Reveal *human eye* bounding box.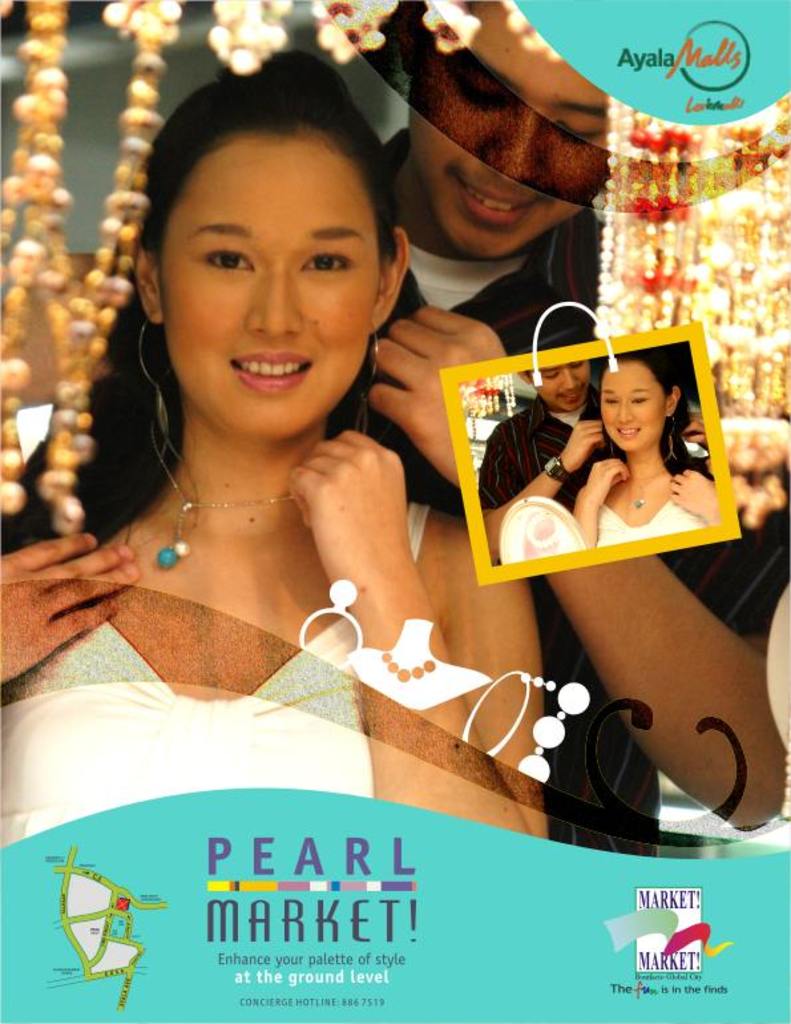
Revealed: <box>631,392,646,404</box>.
